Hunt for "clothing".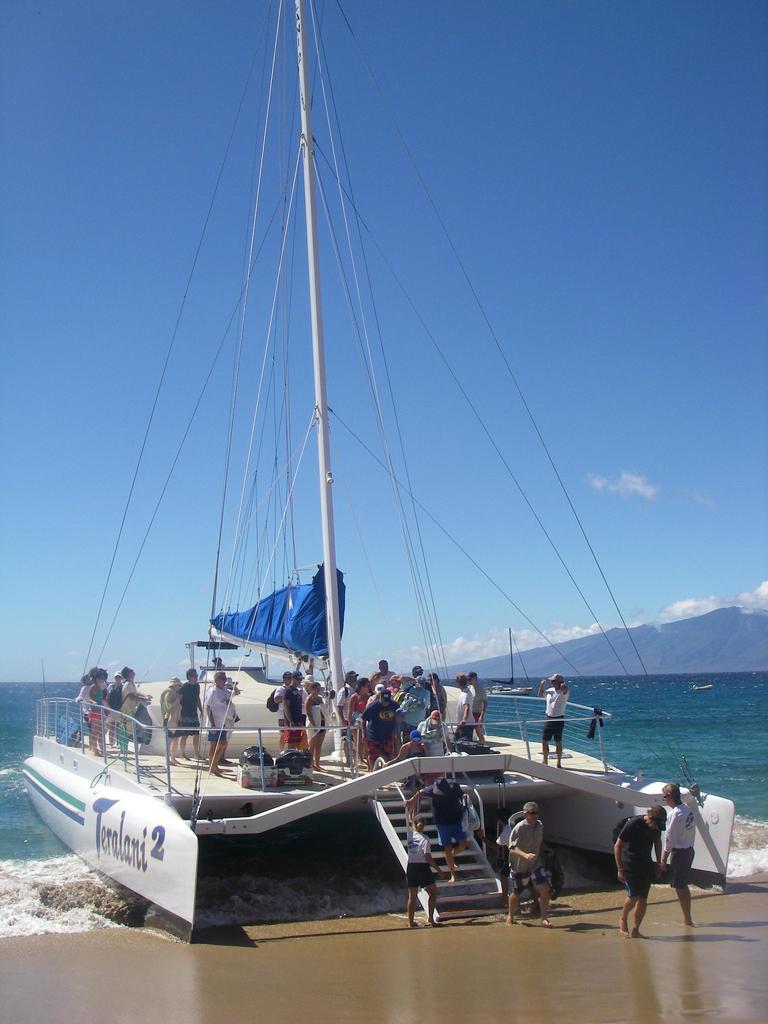
Hunted down at 407/689/422/726.
